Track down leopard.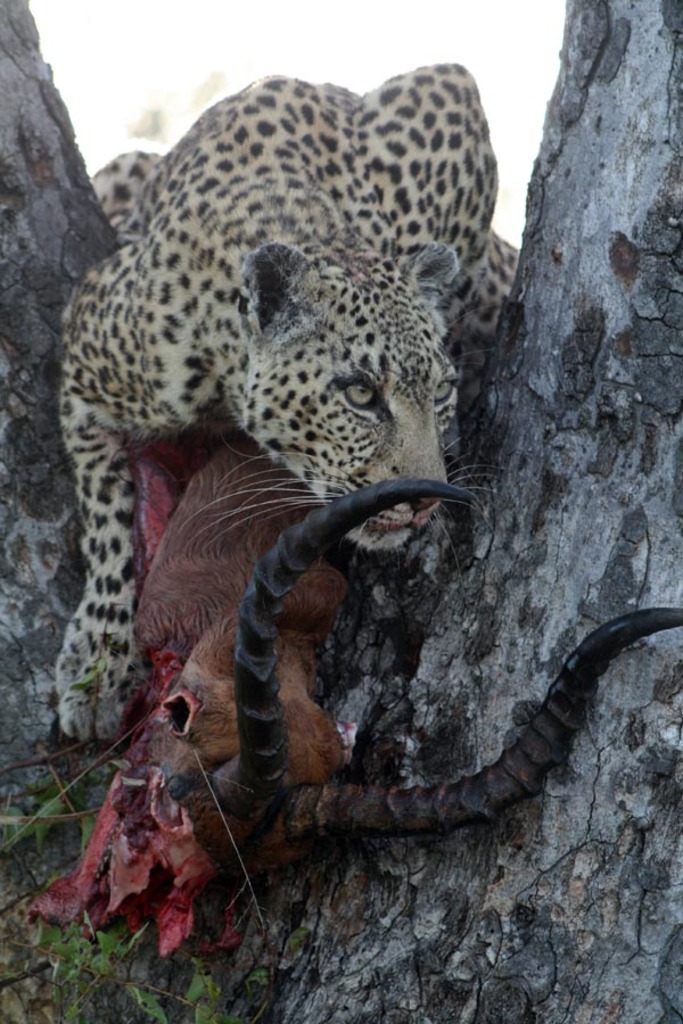
Tracked to l=84, t=56, r=520, b=753.
